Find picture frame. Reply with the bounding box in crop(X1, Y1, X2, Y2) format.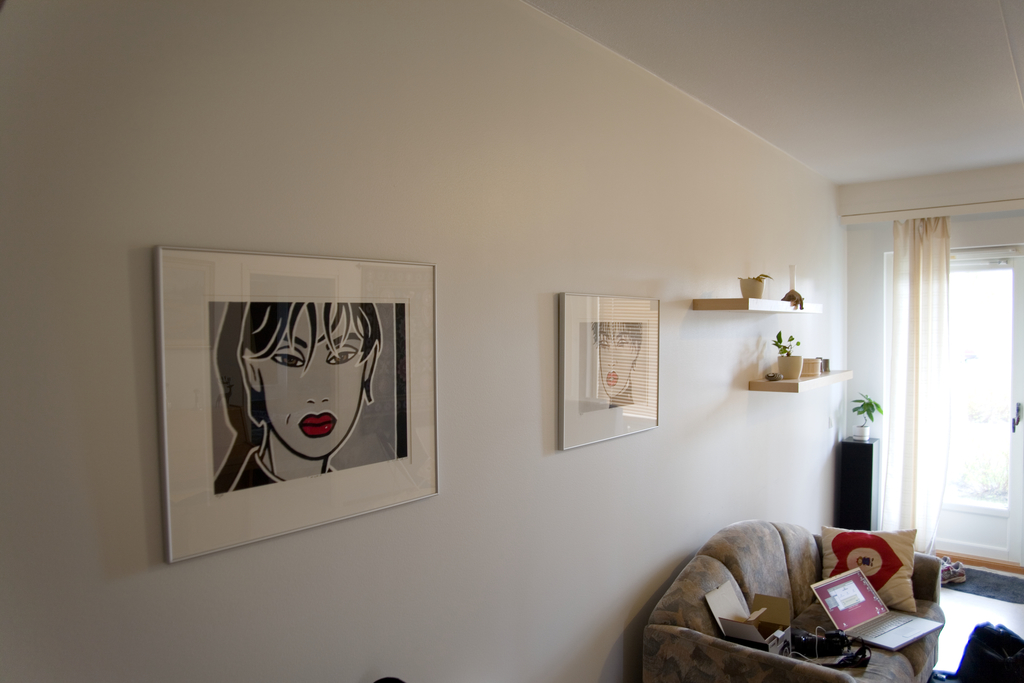
crop(136, 215, 442, 568).
